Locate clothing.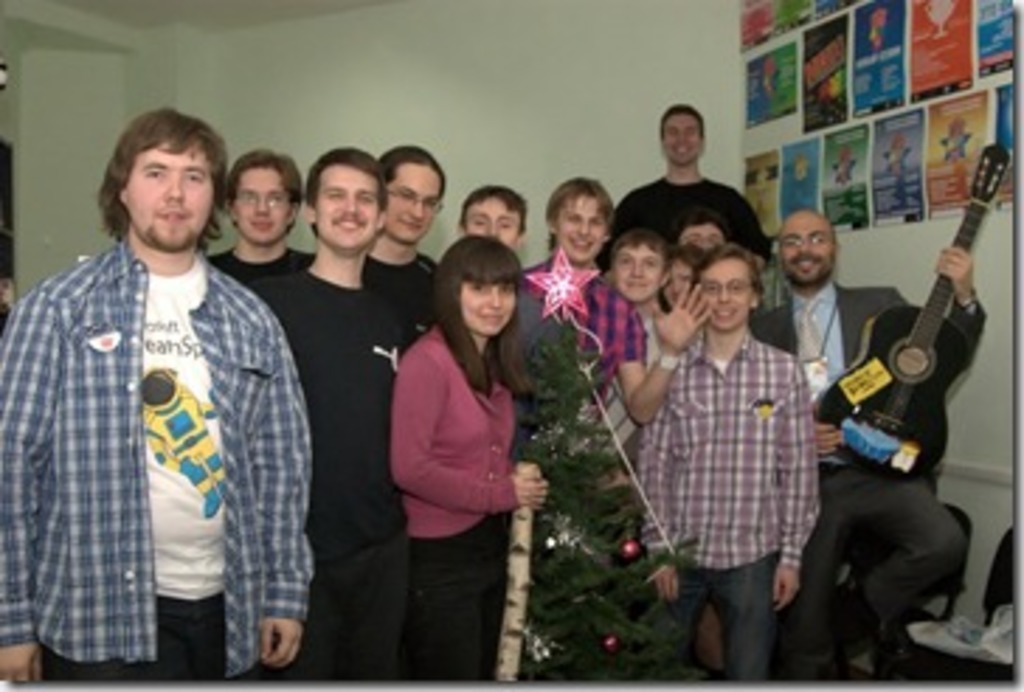
Bounding box: pyautogui.locateOnScreen(245, 262, 433, 669).
